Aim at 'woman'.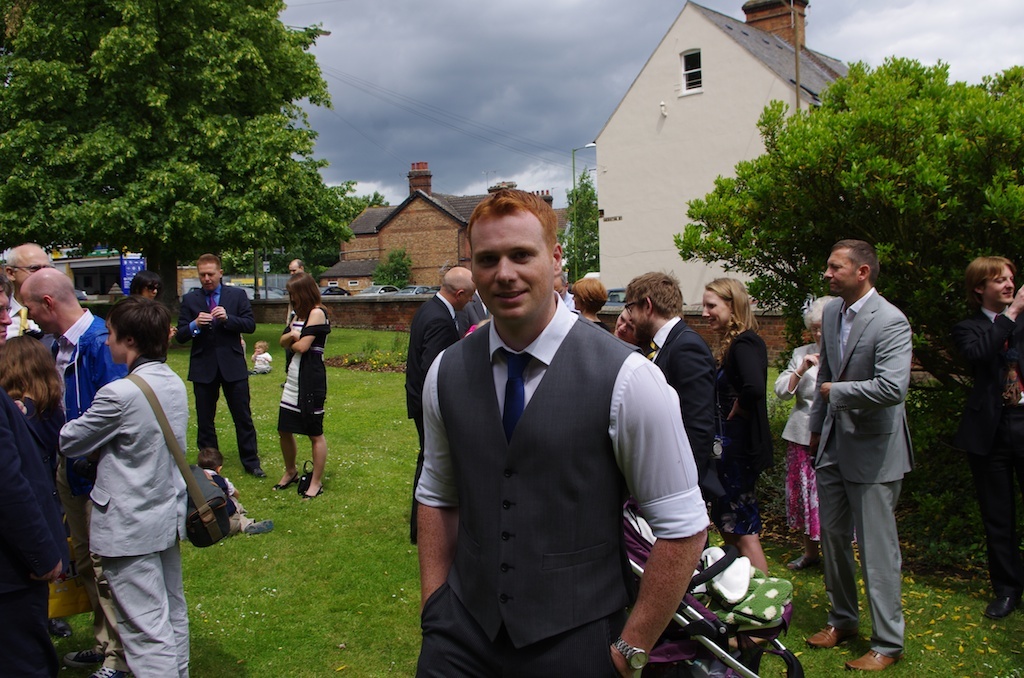
Aimed at 0:339:65:484.
